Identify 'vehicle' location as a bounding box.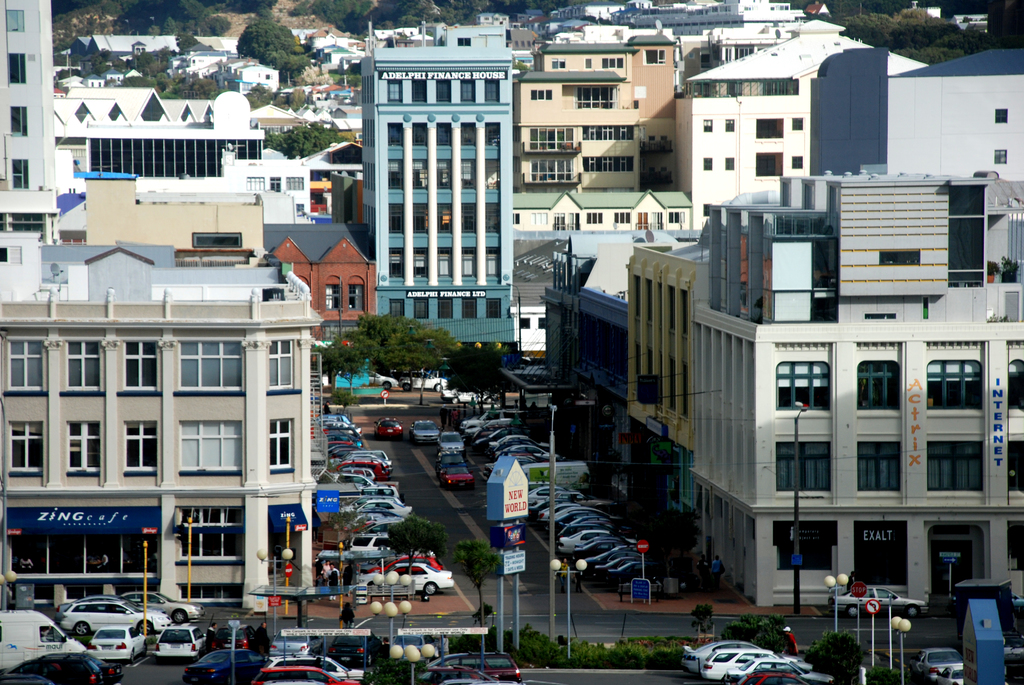
locate(680, 641, 781, 673).
